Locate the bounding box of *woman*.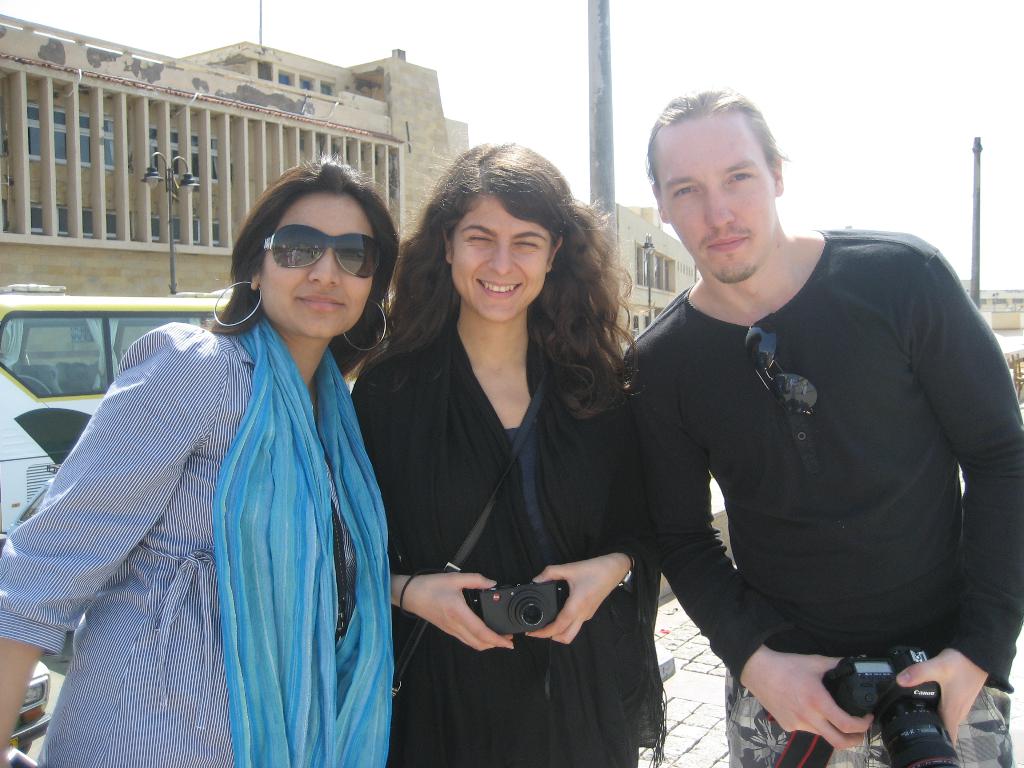
Bounding box: bbox(340, 138, 668, 767).
